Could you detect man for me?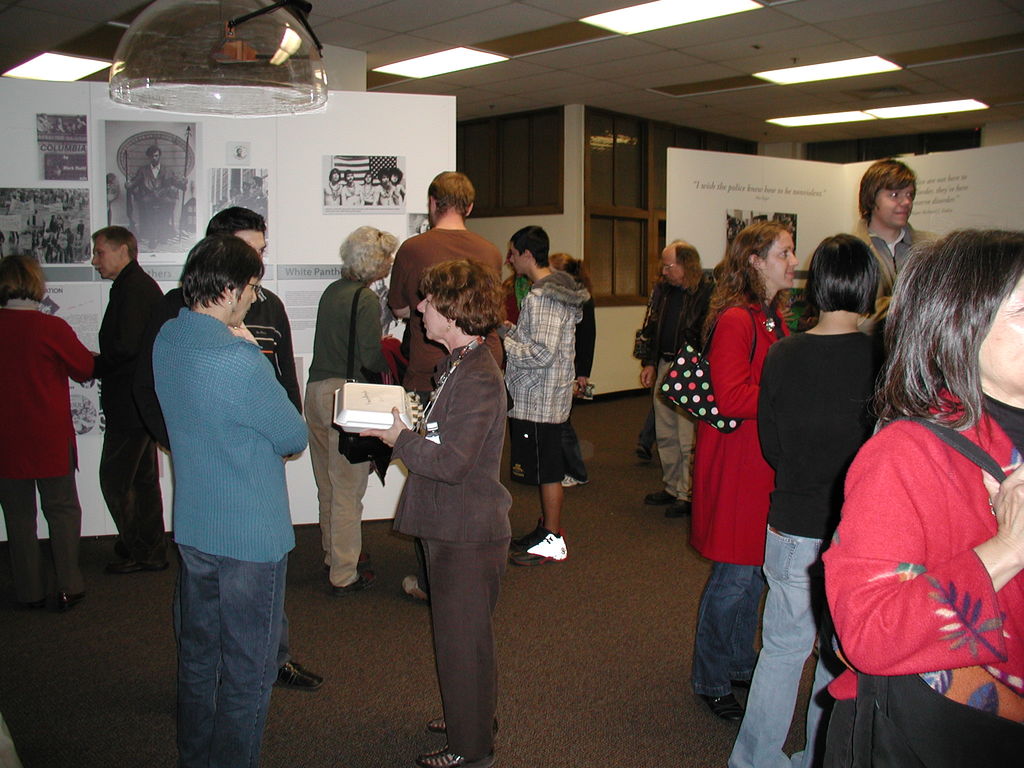
Detection result: {"x1": 122, "y1": 146, "x2": 182, "y2": 244}.
